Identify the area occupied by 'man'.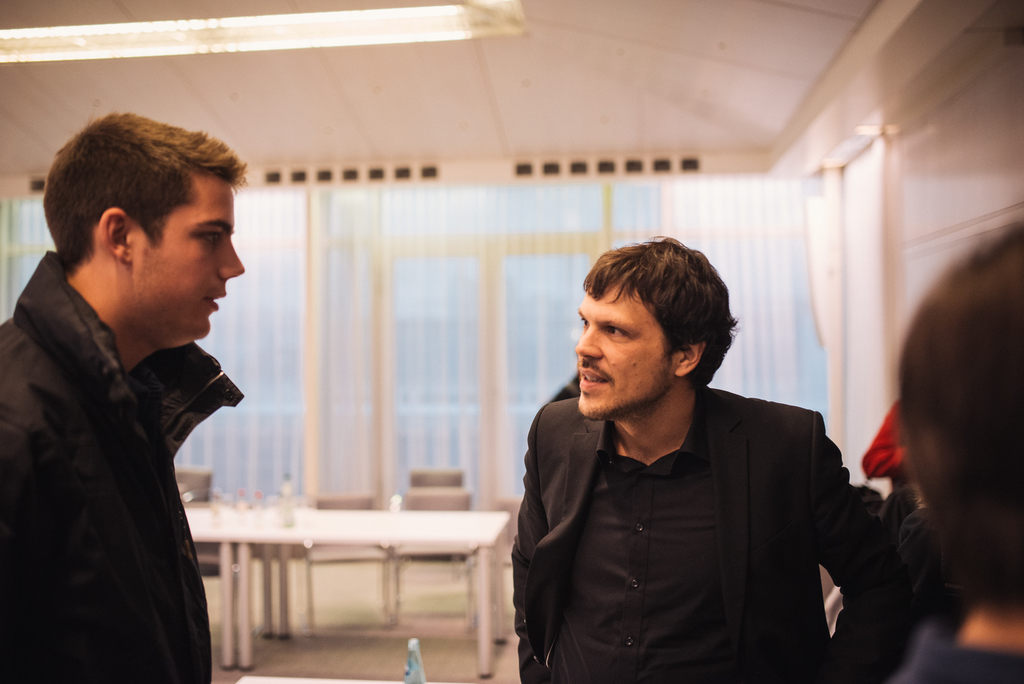
Area: locate(515, 230, 937, 681).
